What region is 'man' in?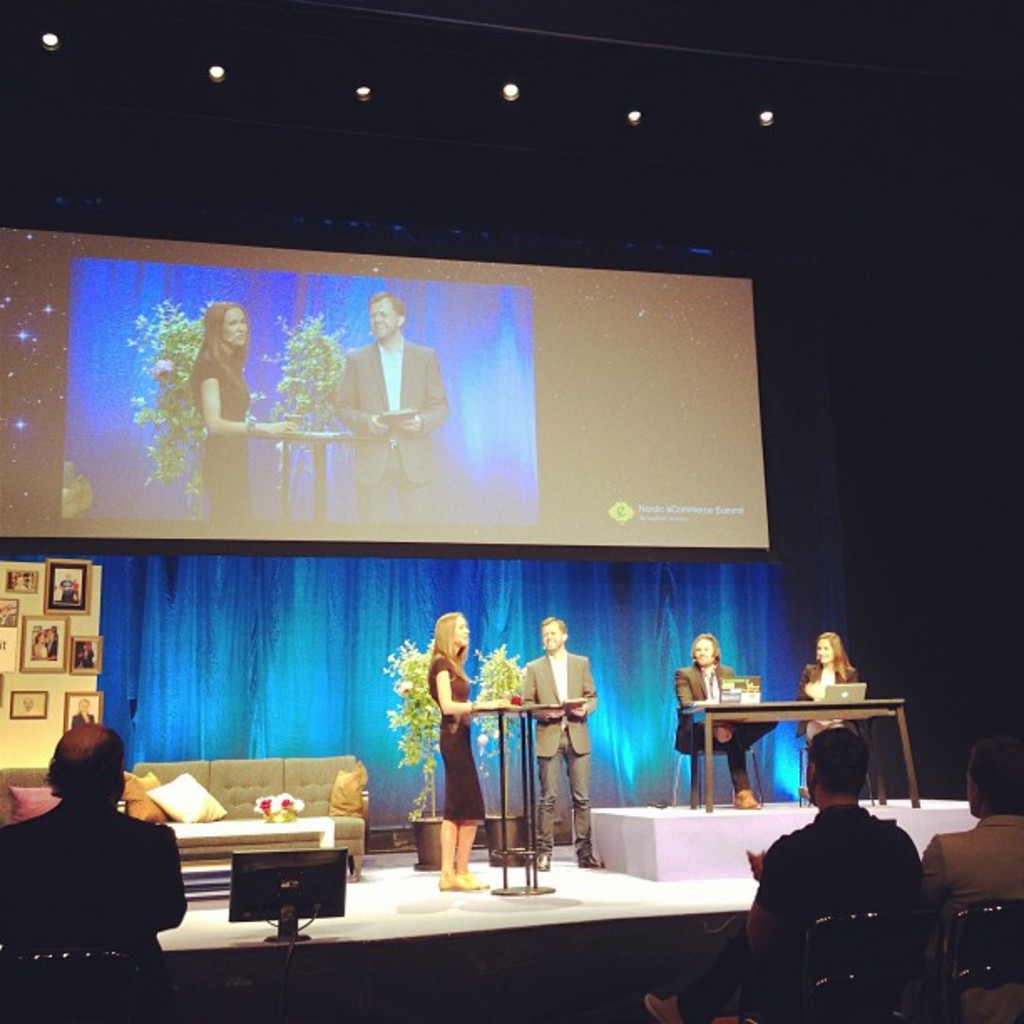
x1=530 y1=619 x2=607 y2=875.
